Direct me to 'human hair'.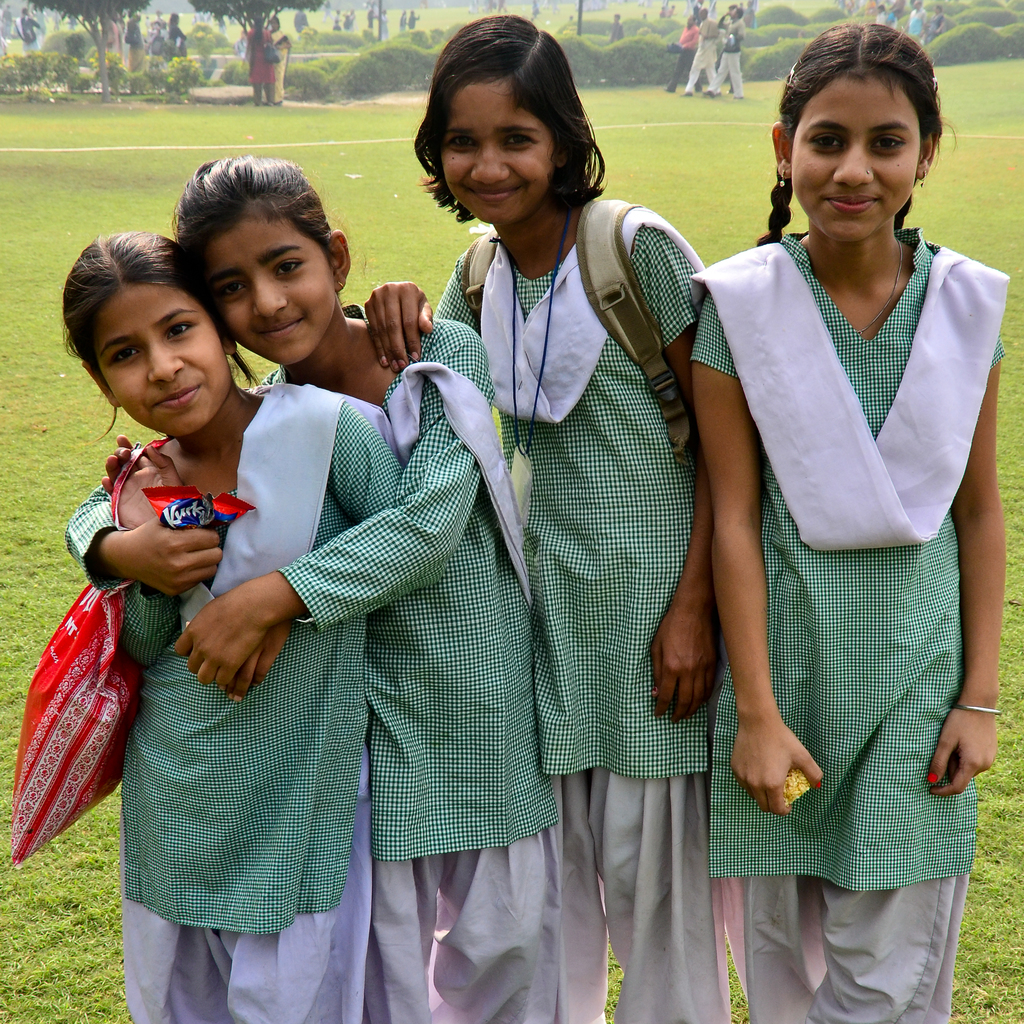
Direction: left=165, top=154, right=340, bottom=261.
